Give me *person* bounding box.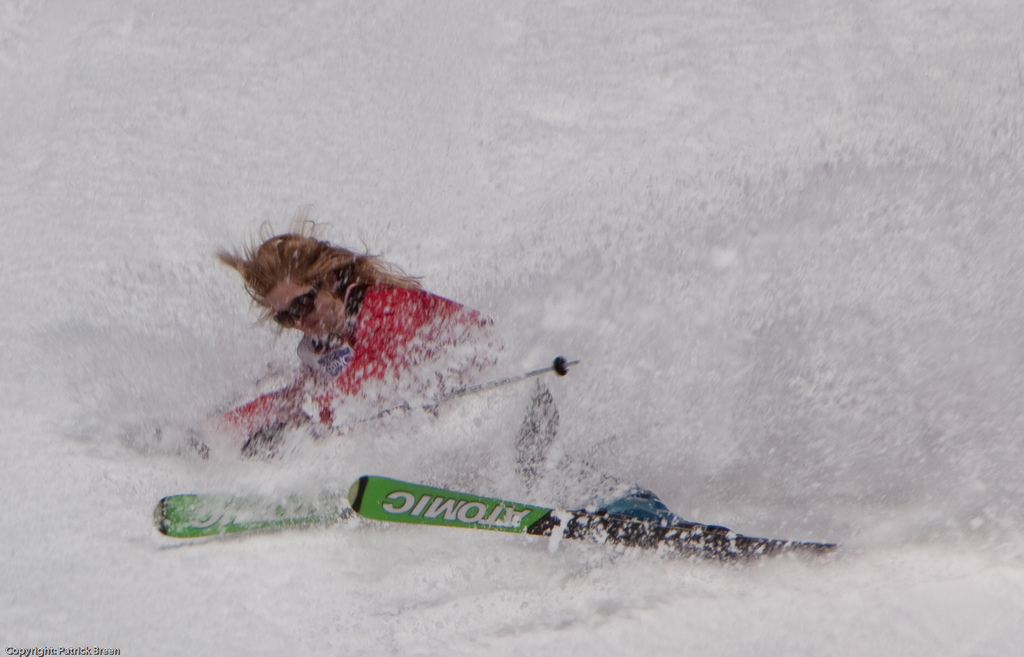
select_region(197, 200, 685, 525).
